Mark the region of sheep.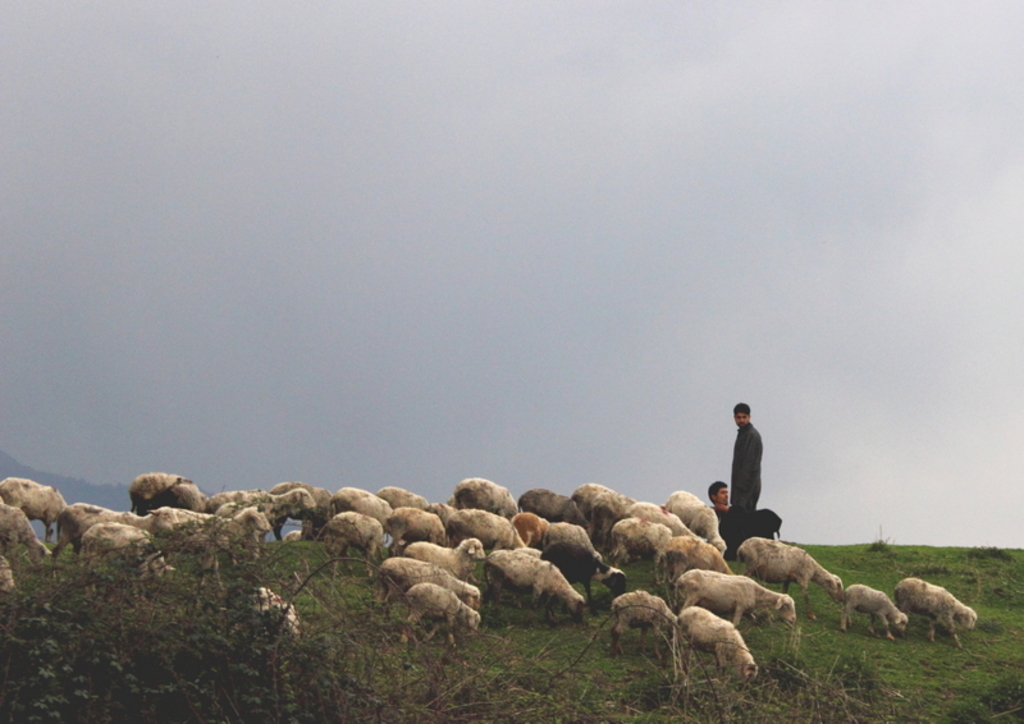
Region: BBox(68, 517, 166, 588).
